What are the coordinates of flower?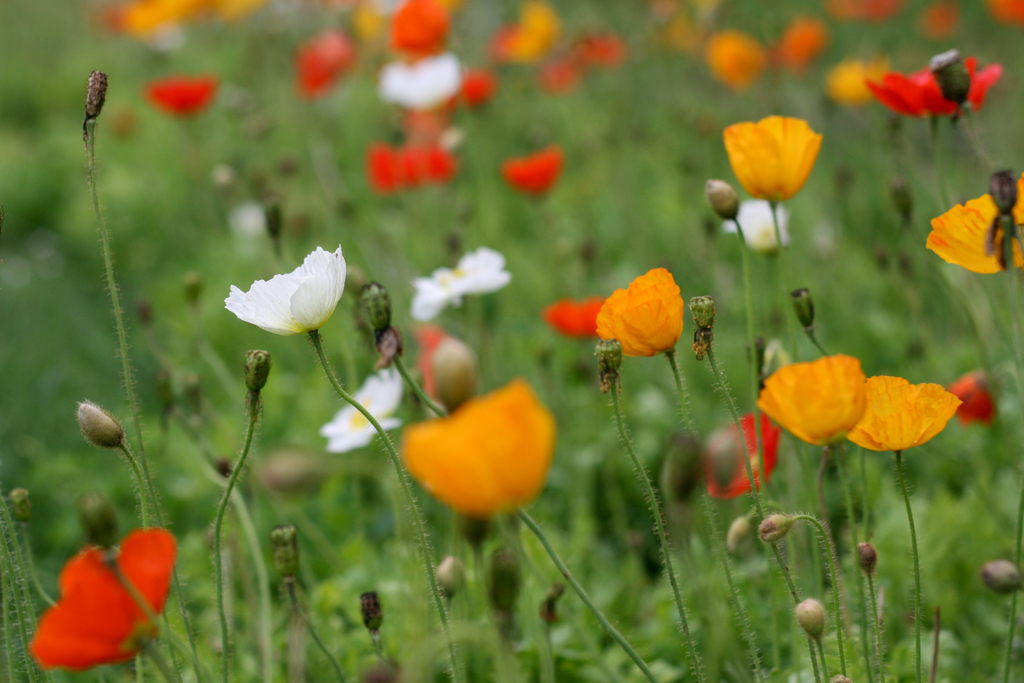
(824,50,897,104).
